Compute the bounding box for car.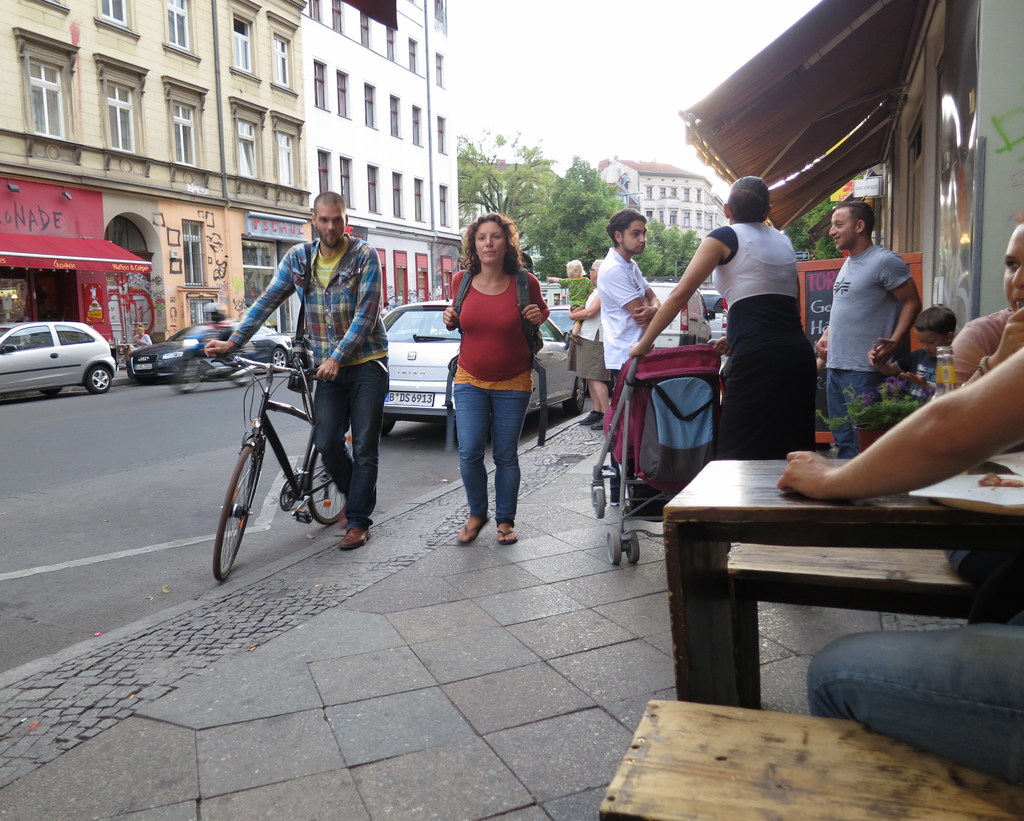
(126,320,290,382).
